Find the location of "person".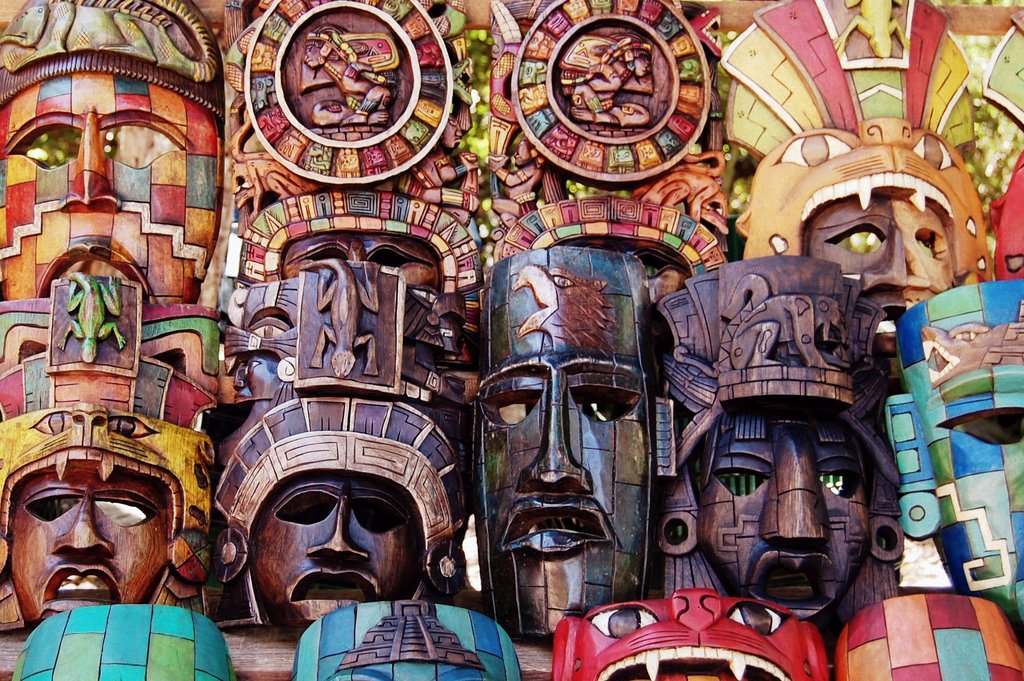
Location: select_region(0, 268, 227, 636).
